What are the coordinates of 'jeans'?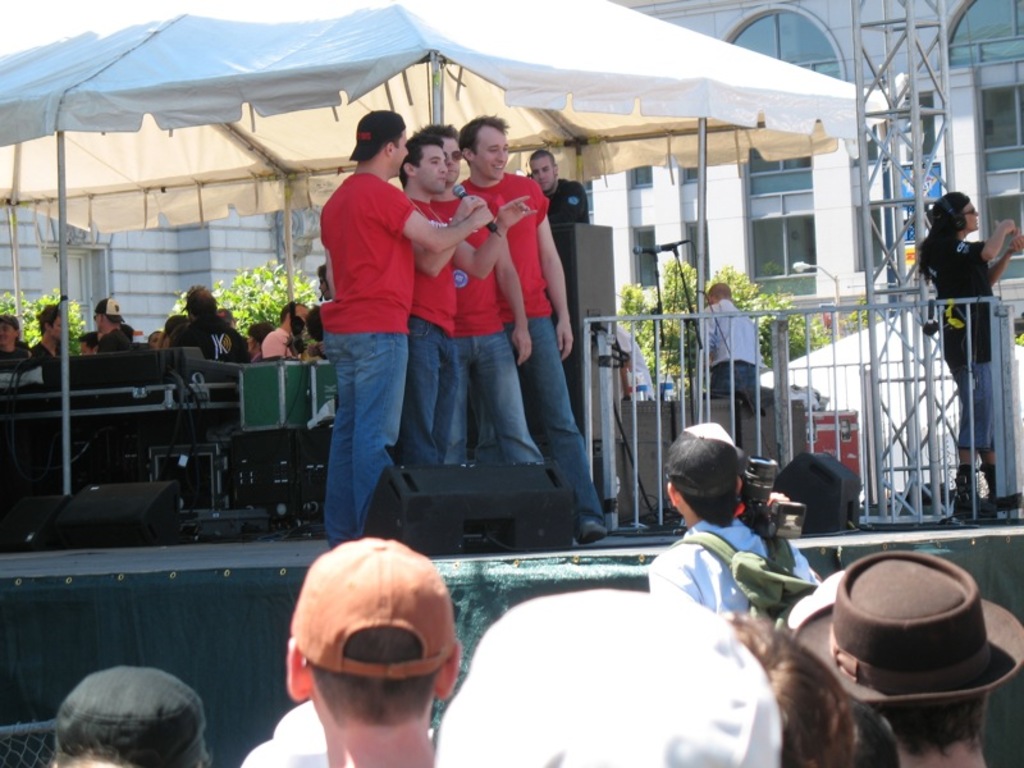
[x1=305, y1=319, x2=422, y2=538].
